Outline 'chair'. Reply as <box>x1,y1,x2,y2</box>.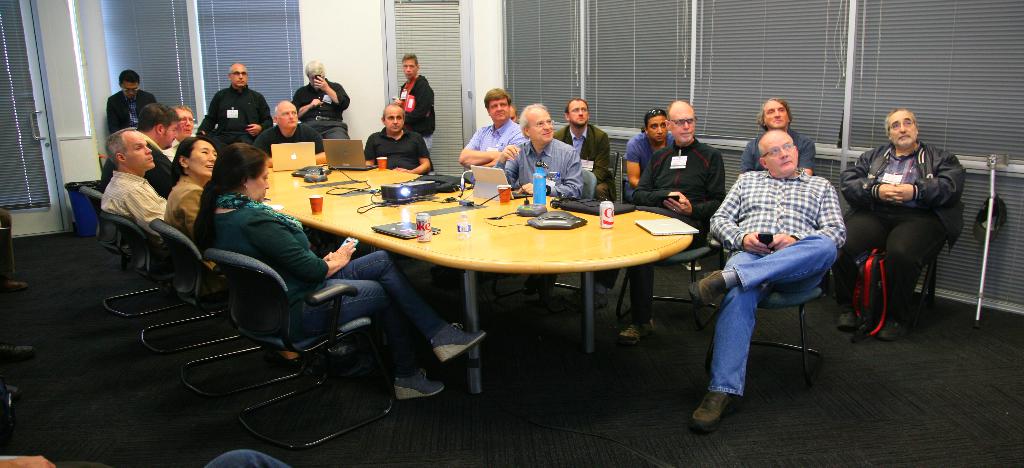
<box>0,211,33,408</box>.
